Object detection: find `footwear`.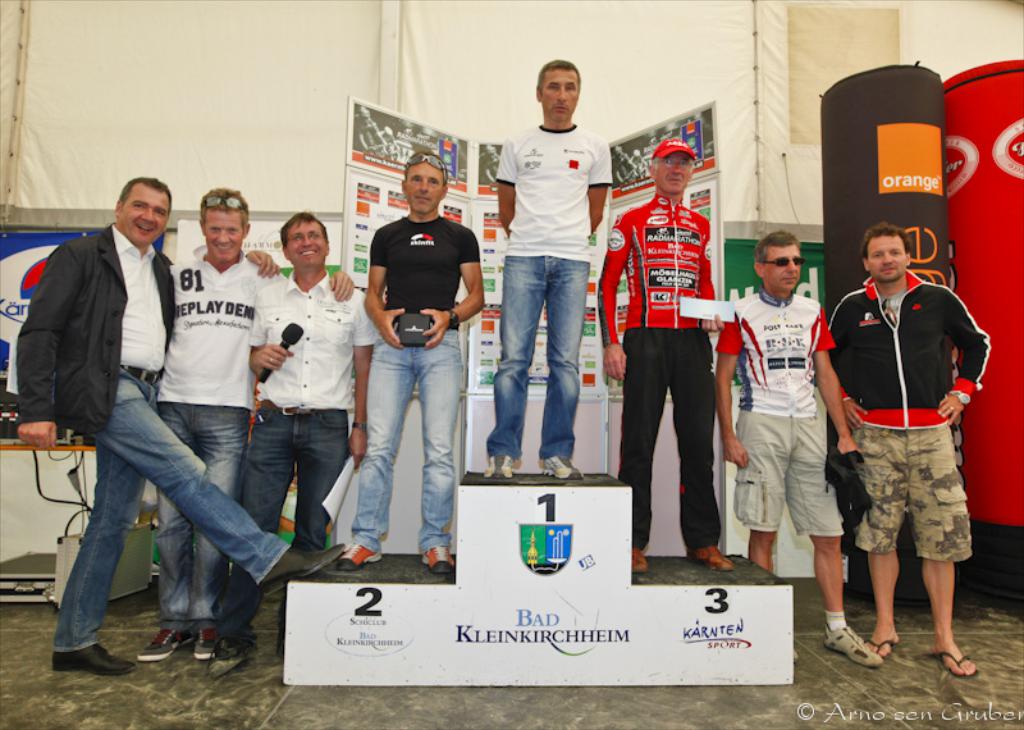
detection(210, 638, 247, 675).
